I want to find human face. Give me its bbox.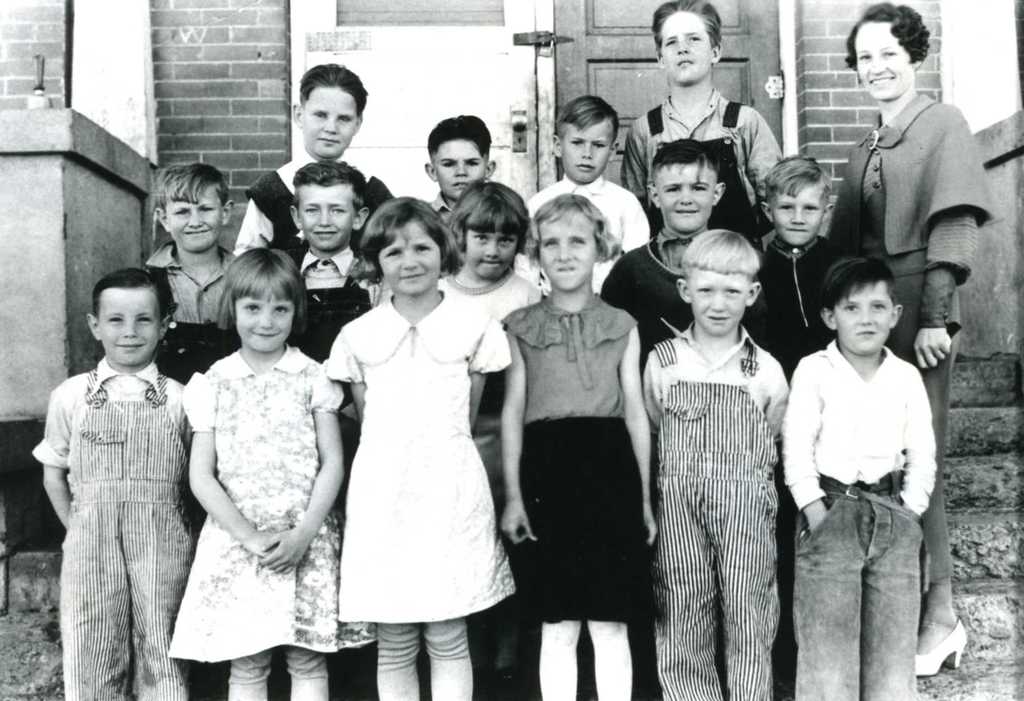
(x1=237, y1=290, x2=297, y2=353).
